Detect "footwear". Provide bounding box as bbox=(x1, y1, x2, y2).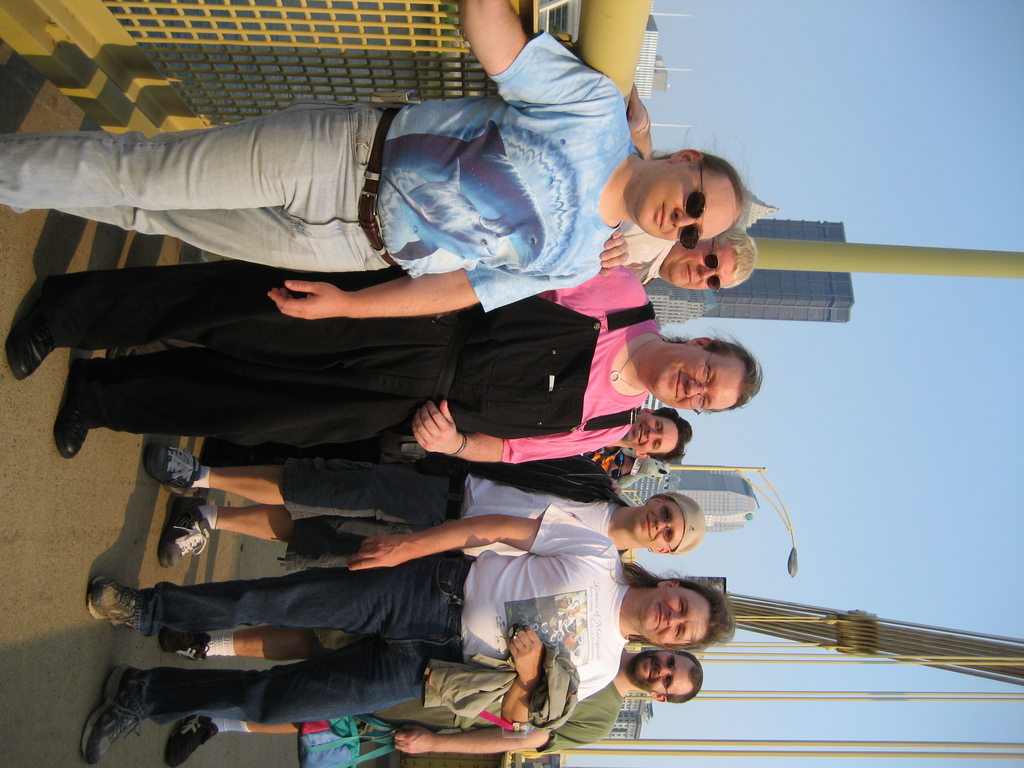
bbox=(51, 357, 91, 463).
